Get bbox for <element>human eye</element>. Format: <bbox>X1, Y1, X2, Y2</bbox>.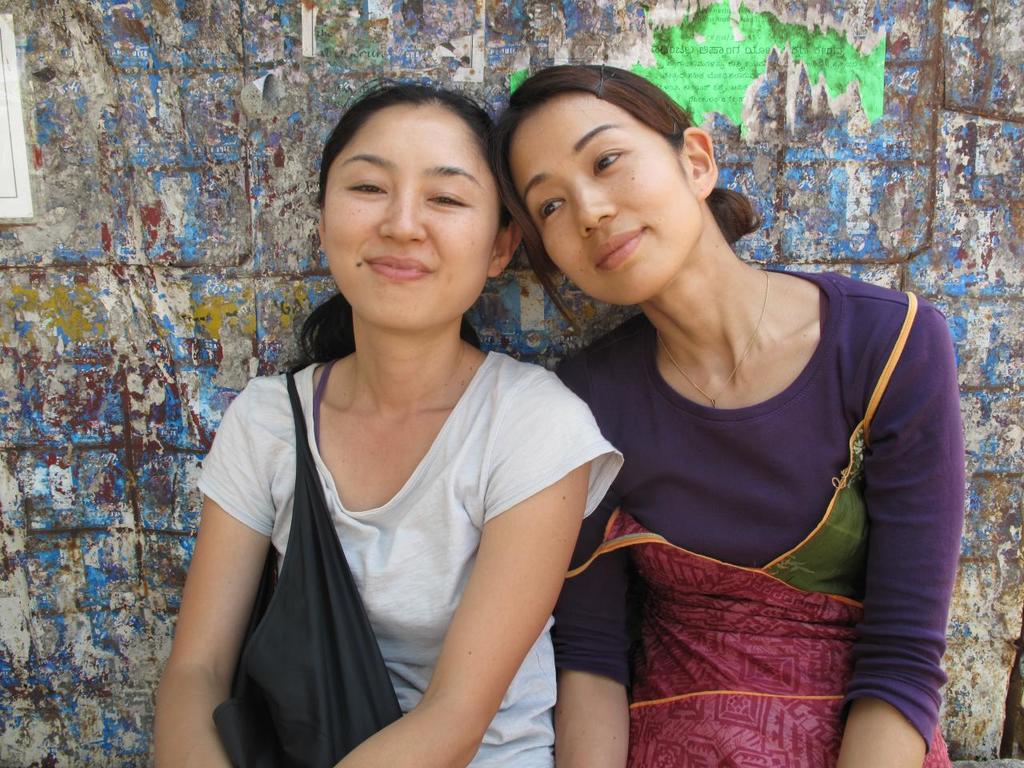
<bbox>534, 194, 566, 222</bbox>.
